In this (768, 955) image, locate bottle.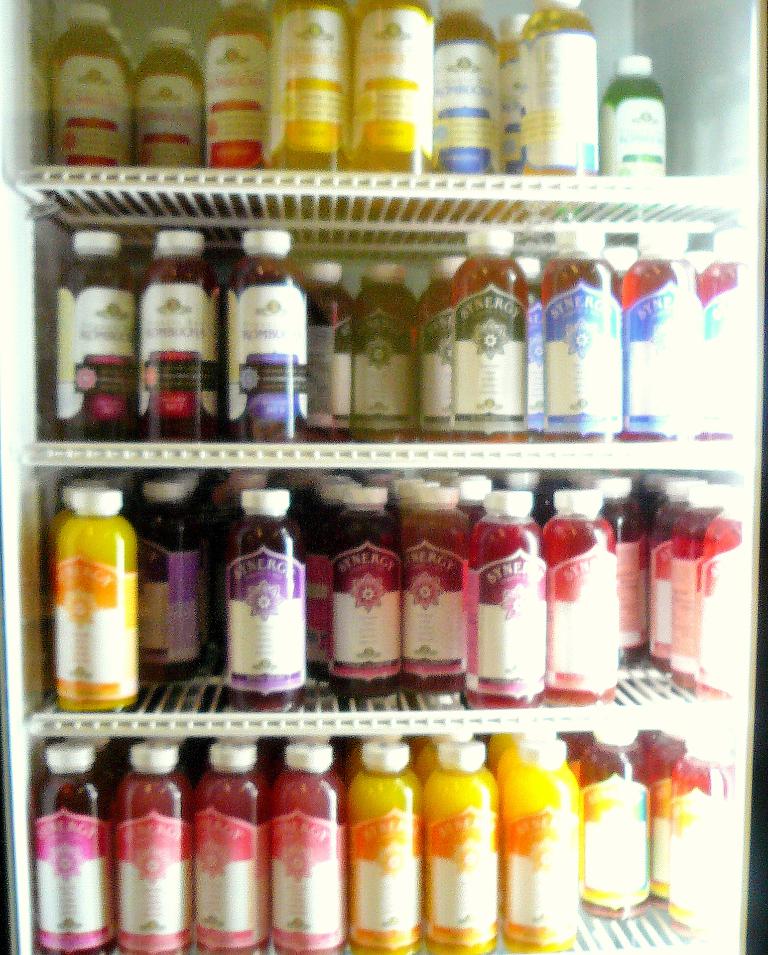
Bounding box: x1=393, y1=479, x2=475, y2=689.
